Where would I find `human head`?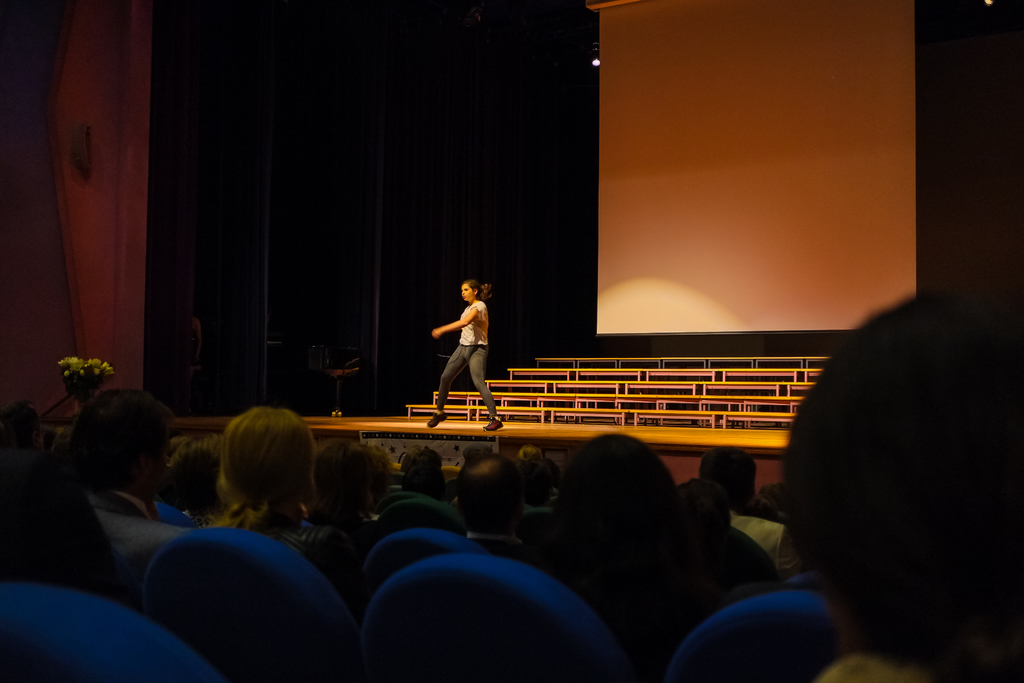
At <box>368,443,393,483</box>.
